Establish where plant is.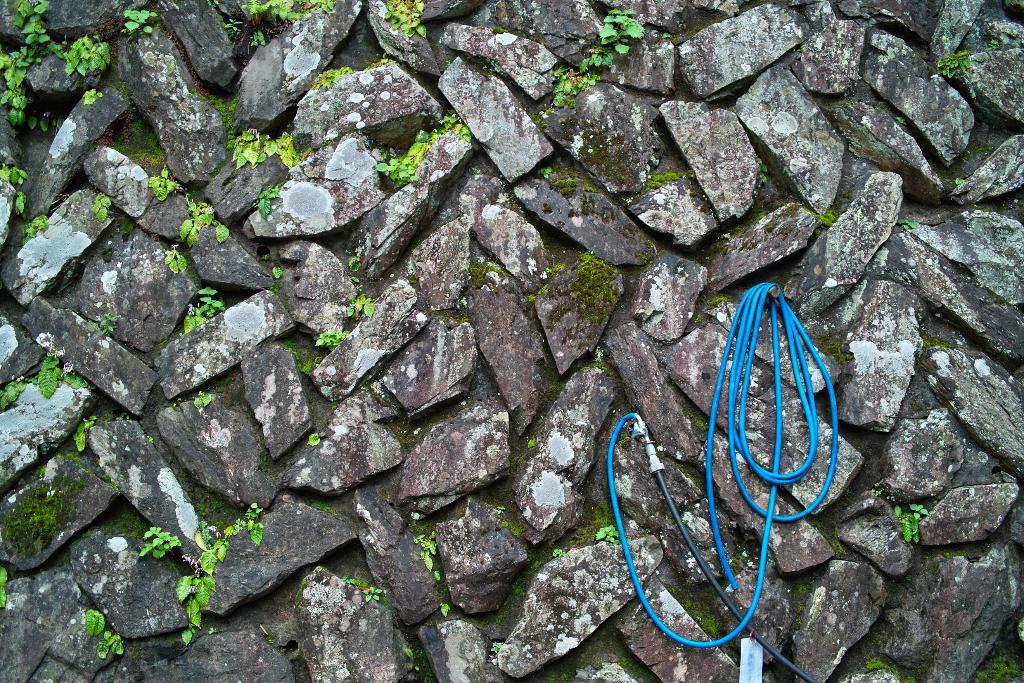
Established at left=404, top=644, right=415, bottom=662.
